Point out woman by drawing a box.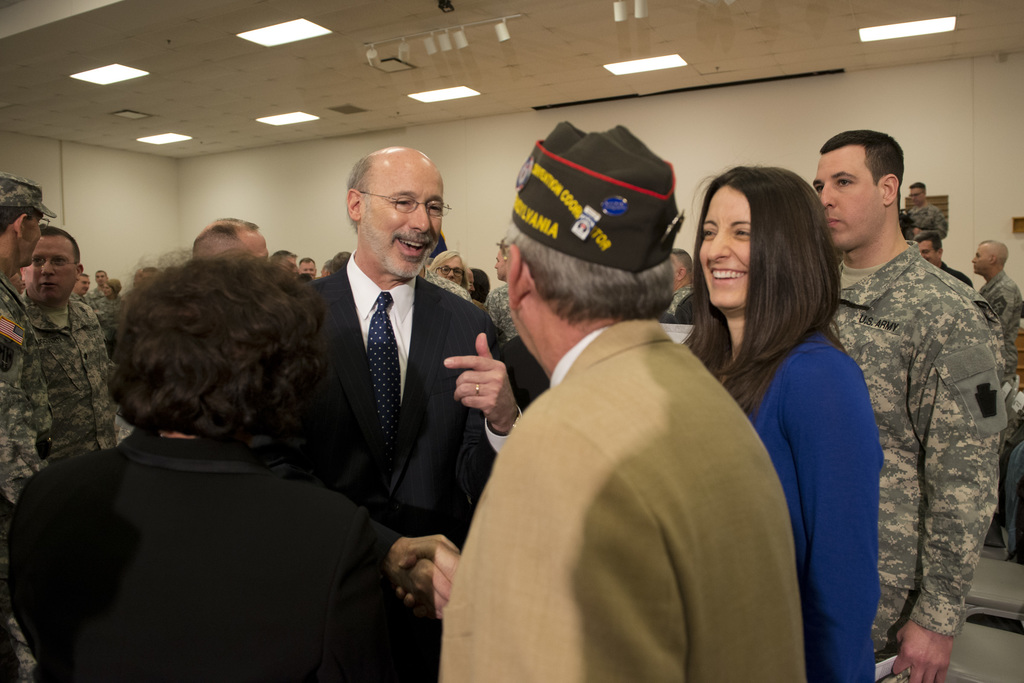
bbox=(664, 146, 886, 652).
